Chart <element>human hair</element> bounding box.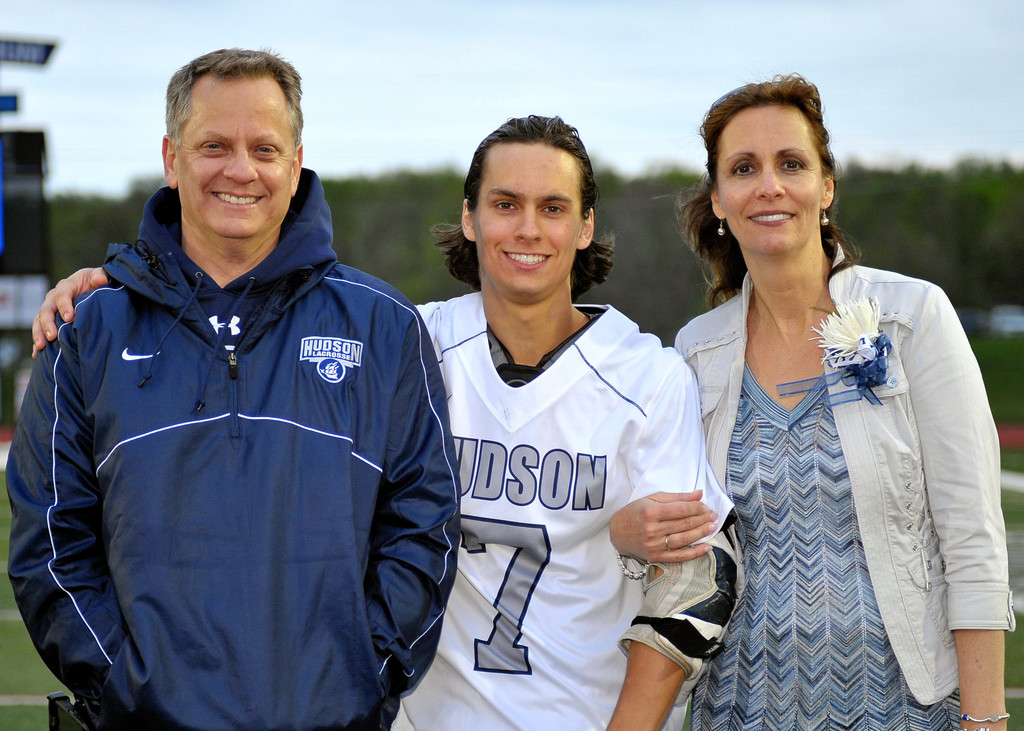
Charted: 164, 46, 303, 150.
